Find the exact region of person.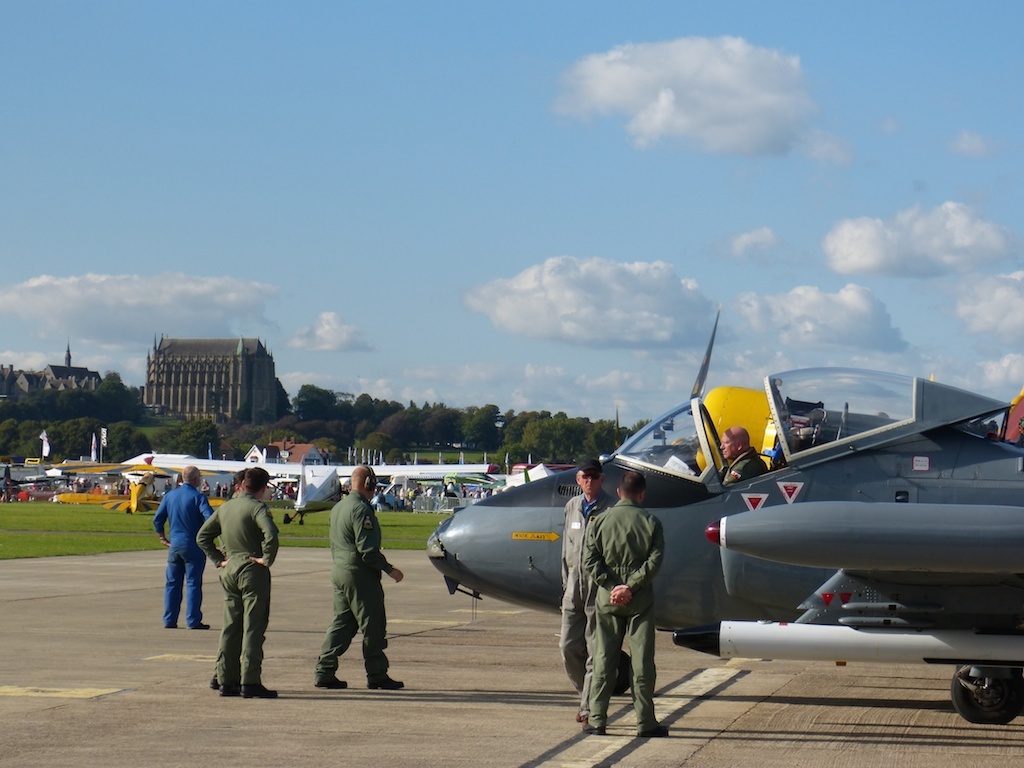
Exact region: [left=556, top=458, right=615, bottom=715].
